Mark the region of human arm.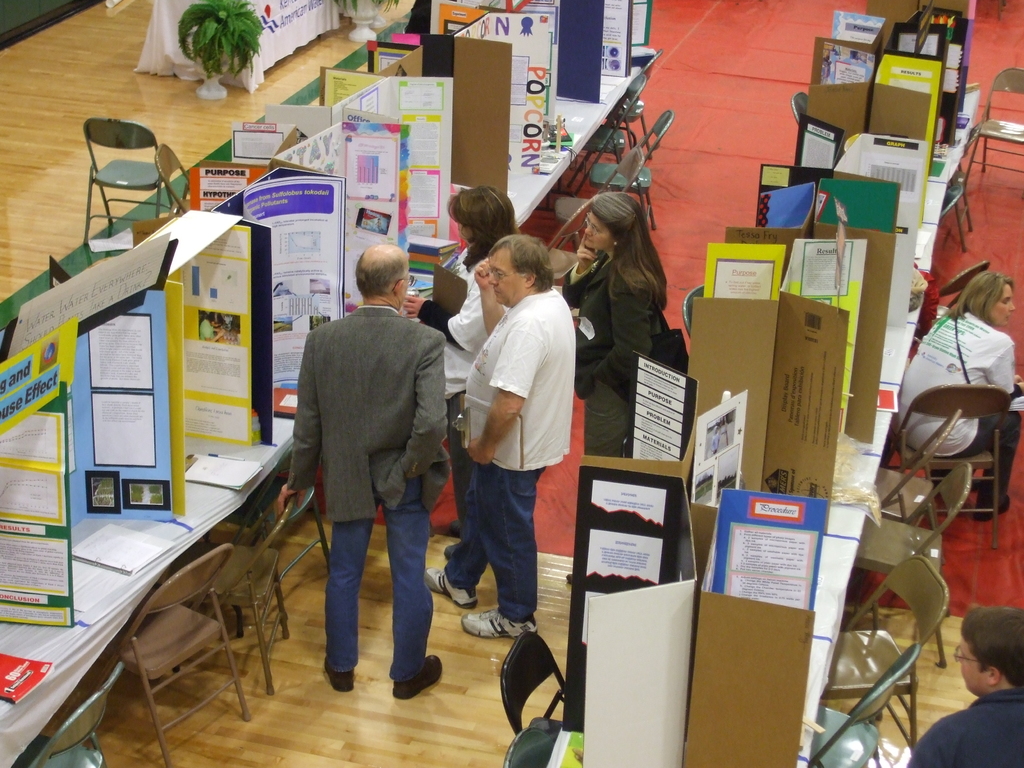
Region: {"x1": 988, "y1": 347, "x2": 1017, "y2": 392}.
